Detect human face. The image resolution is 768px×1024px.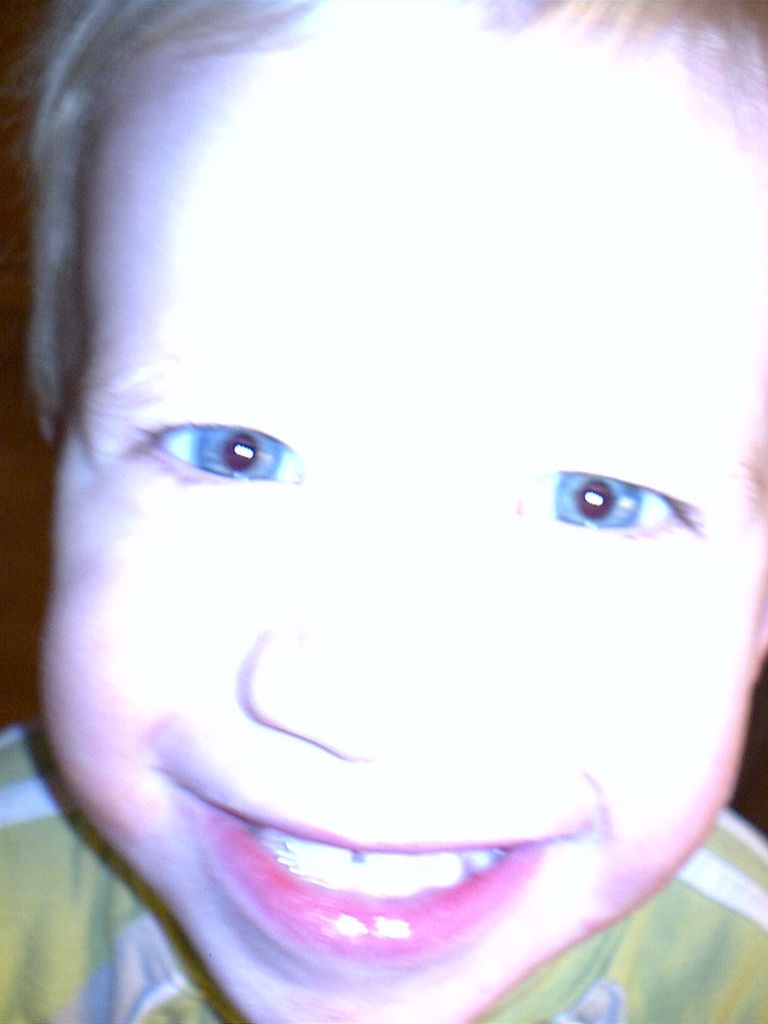
{"x1": 43, "y1": 1, "x2": 767, "y2": 1023}.
